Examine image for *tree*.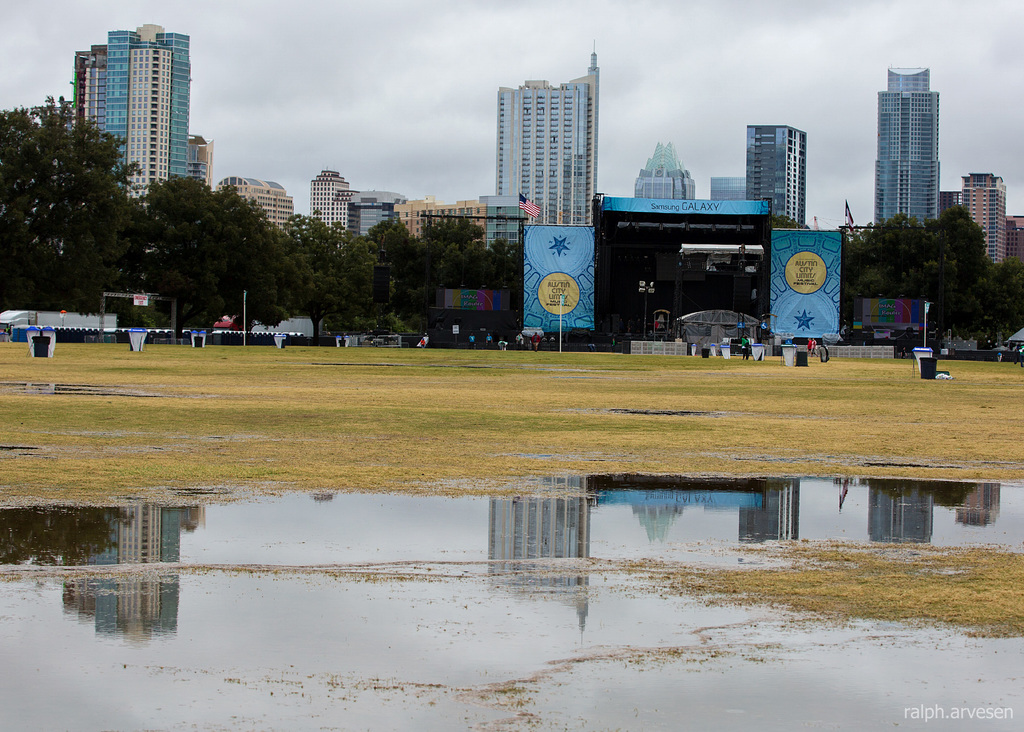
Examination result: [x1=490, y1=239, x2=506, y2=290].
